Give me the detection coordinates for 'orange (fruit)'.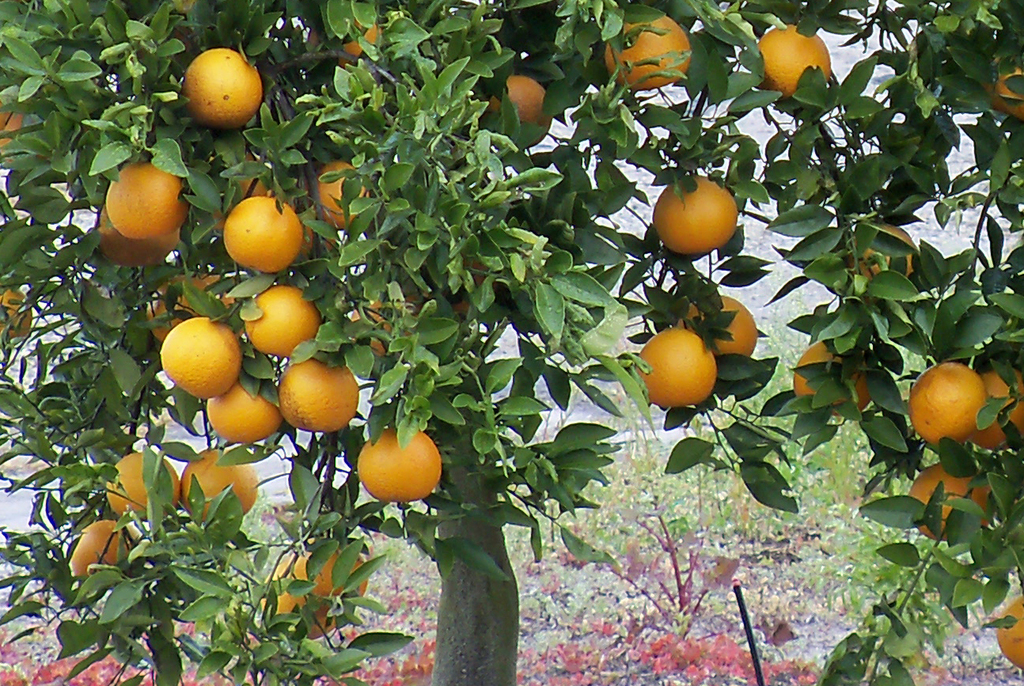
BBox(353, 421, 428, 512).
